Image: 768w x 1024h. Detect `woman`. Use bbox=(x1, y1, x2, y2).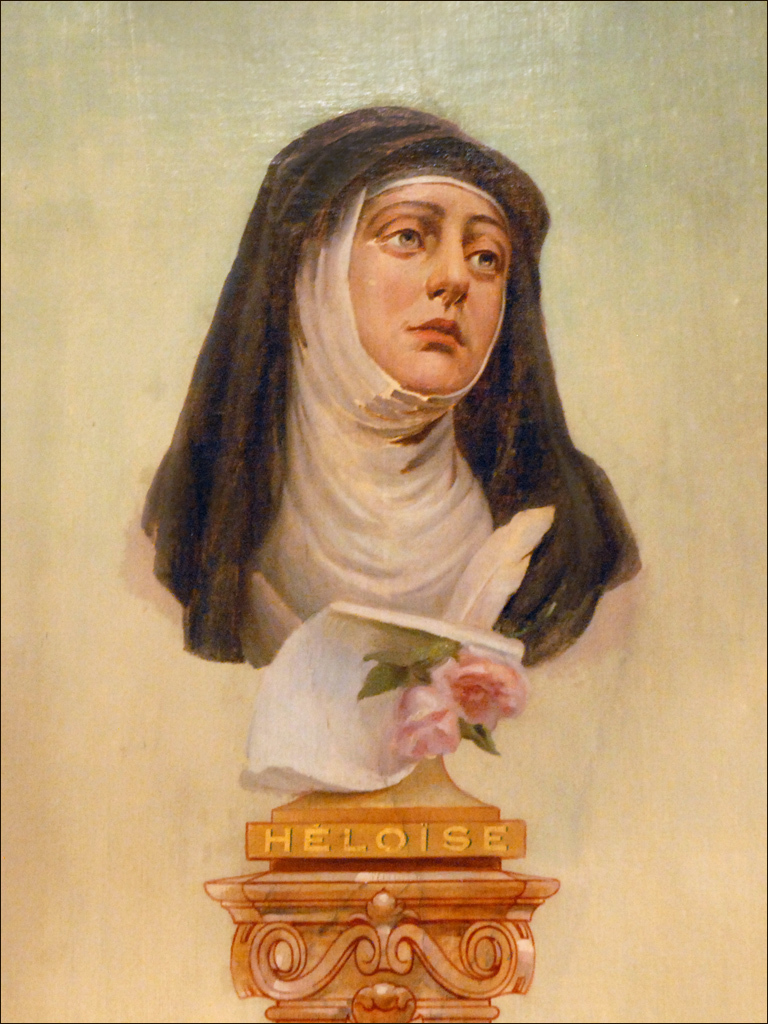
bbox=(184, 126, 652, 715).
